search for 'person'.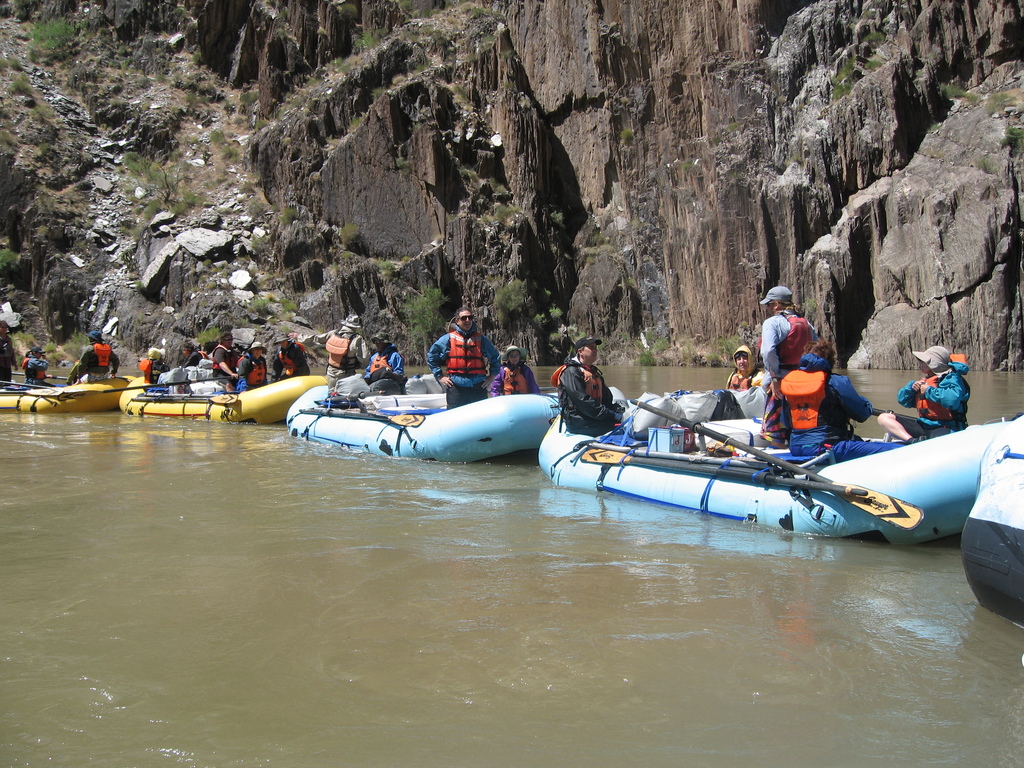
Found at {"left": 759, "top": 296, "right": 840, "bottom": 440}.
